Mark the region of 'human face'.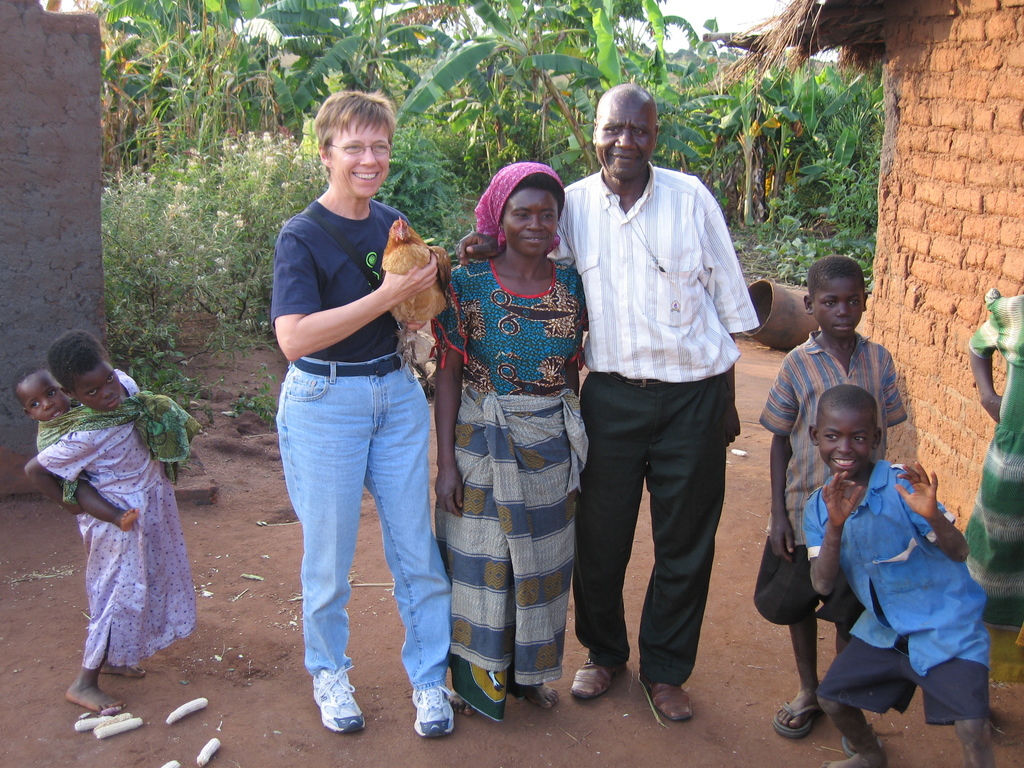
Region: (593,102,657,180).
